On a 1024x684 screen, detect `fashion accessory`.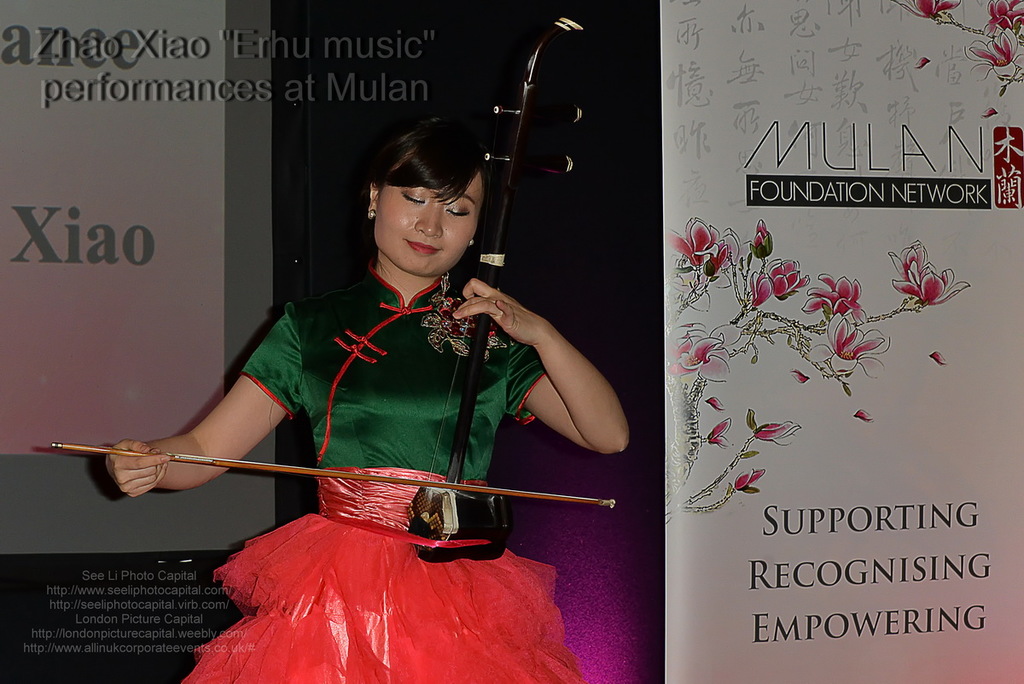
366:206:375:221.
